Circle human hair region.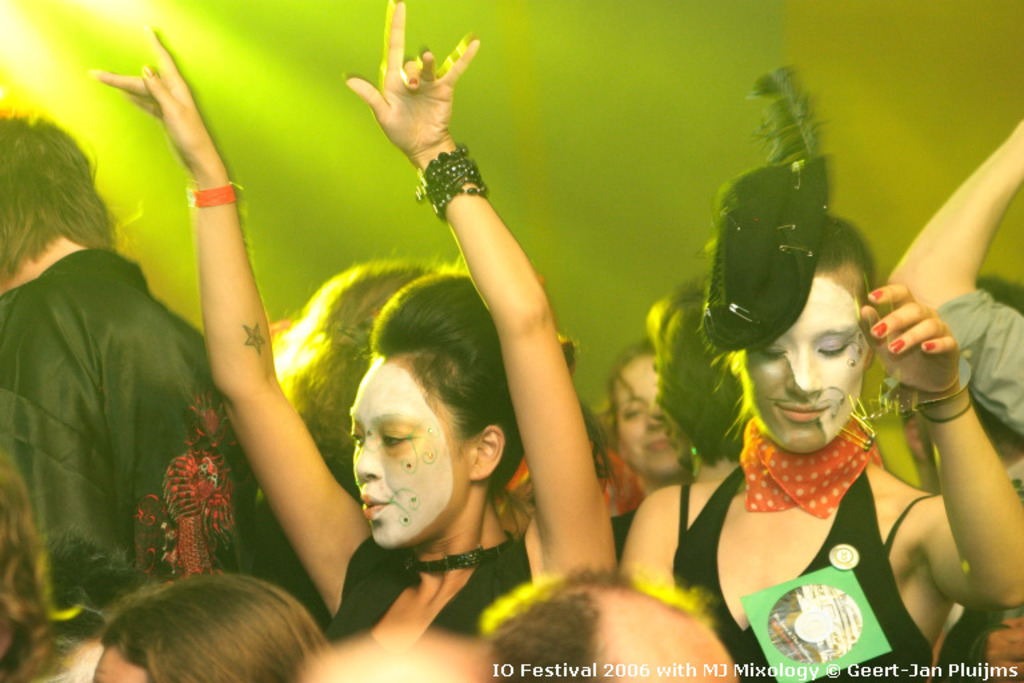
Region: bbox(479, 562, 719, 682).
